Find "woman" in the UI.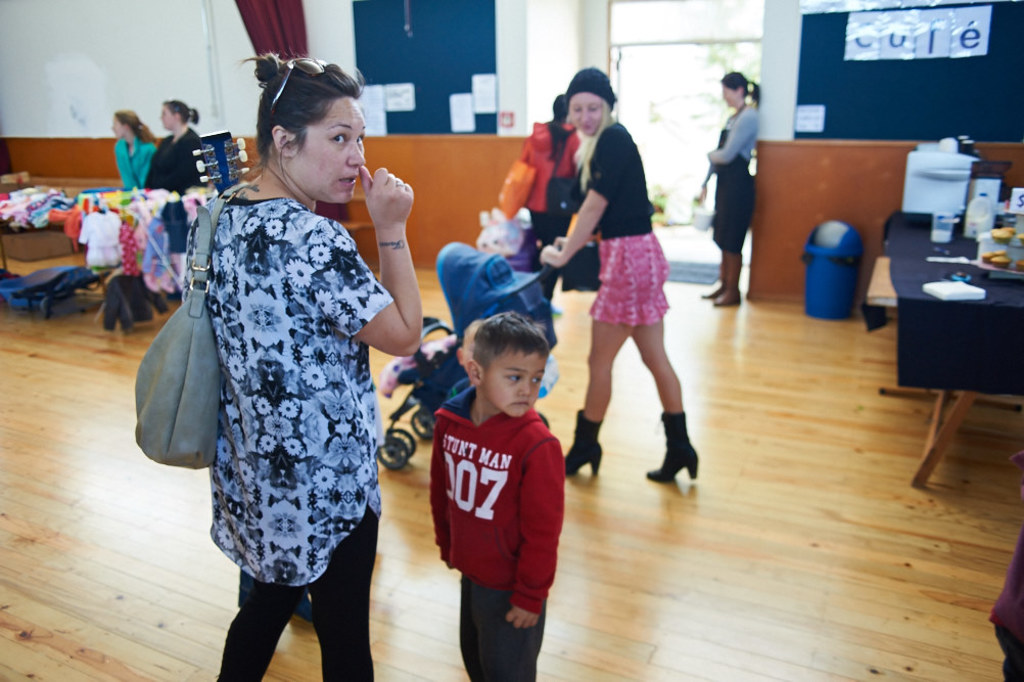
UI element at <bbox>151, 98, 207, 197</bbox>.
